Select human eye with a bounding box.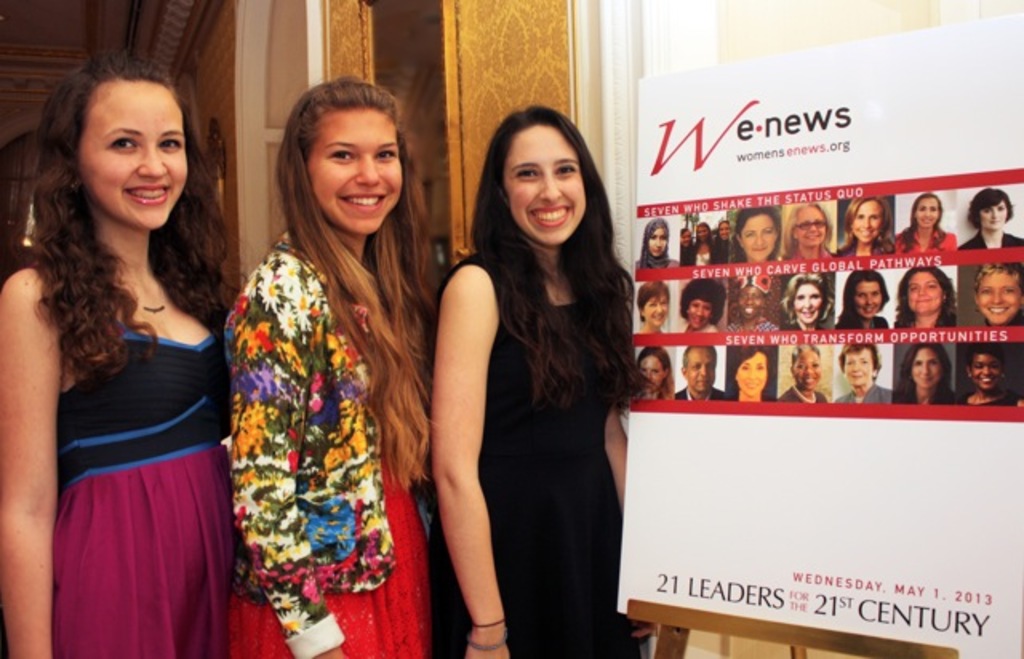
box(374, 147, 400, 165).
